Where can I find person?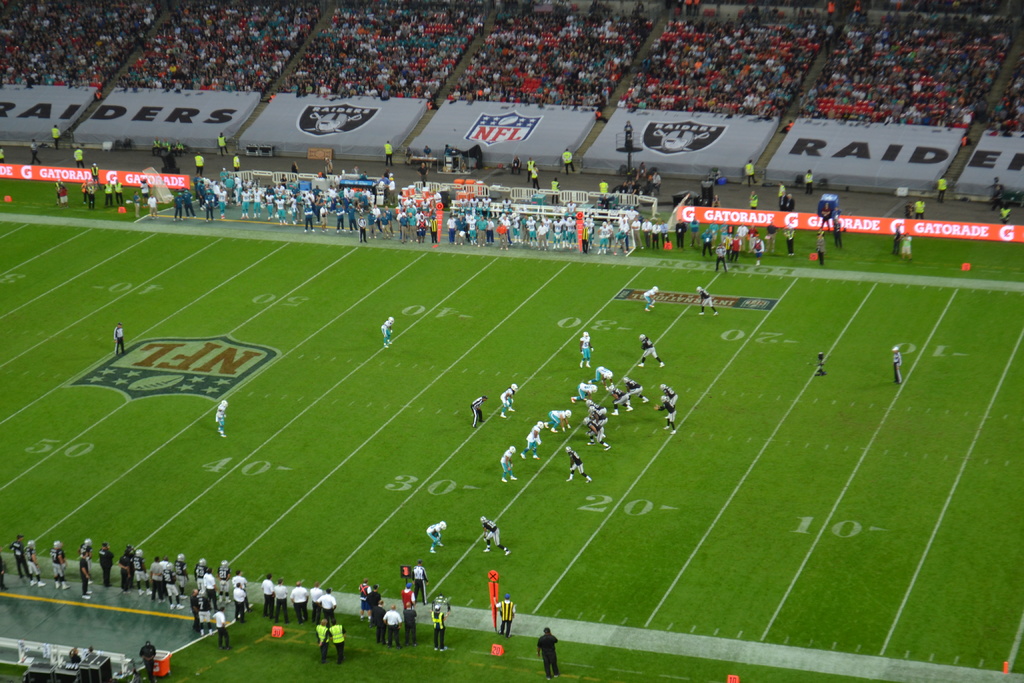
You can find it at region(569, 379, 598, 403).
